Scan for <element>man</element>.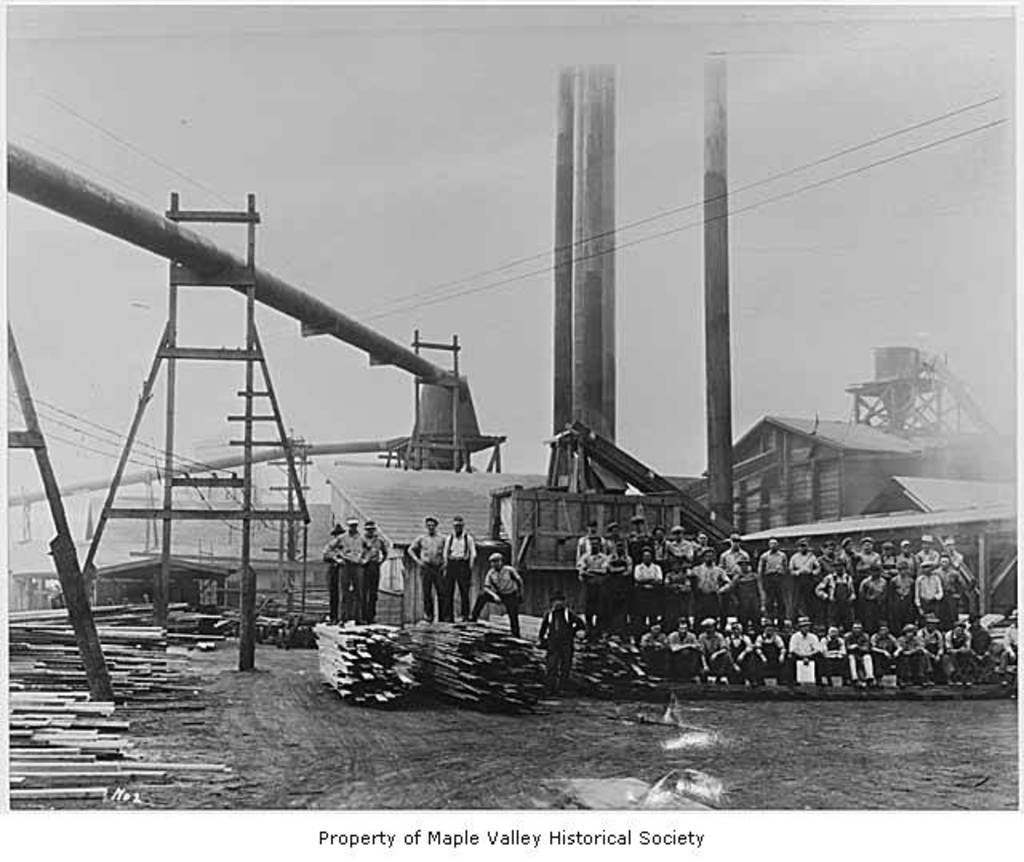
Scan result: Rect(726, 555, 765, 629).
